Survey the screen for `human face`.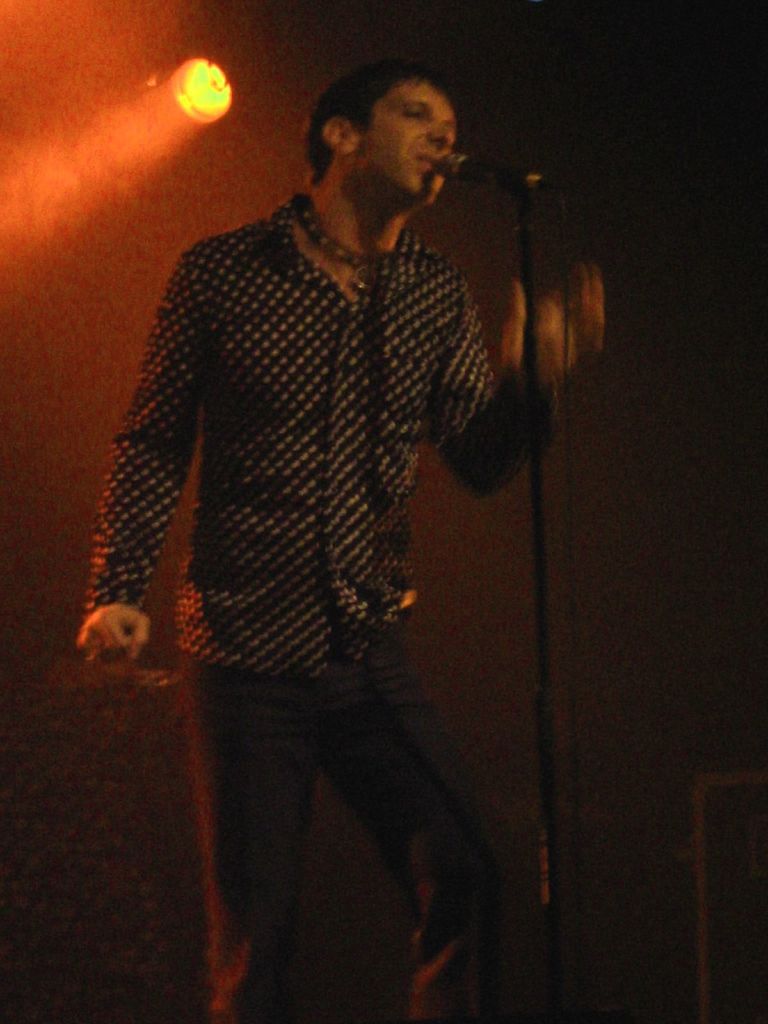
Survey found: rect(359, 77, 457, 221).
